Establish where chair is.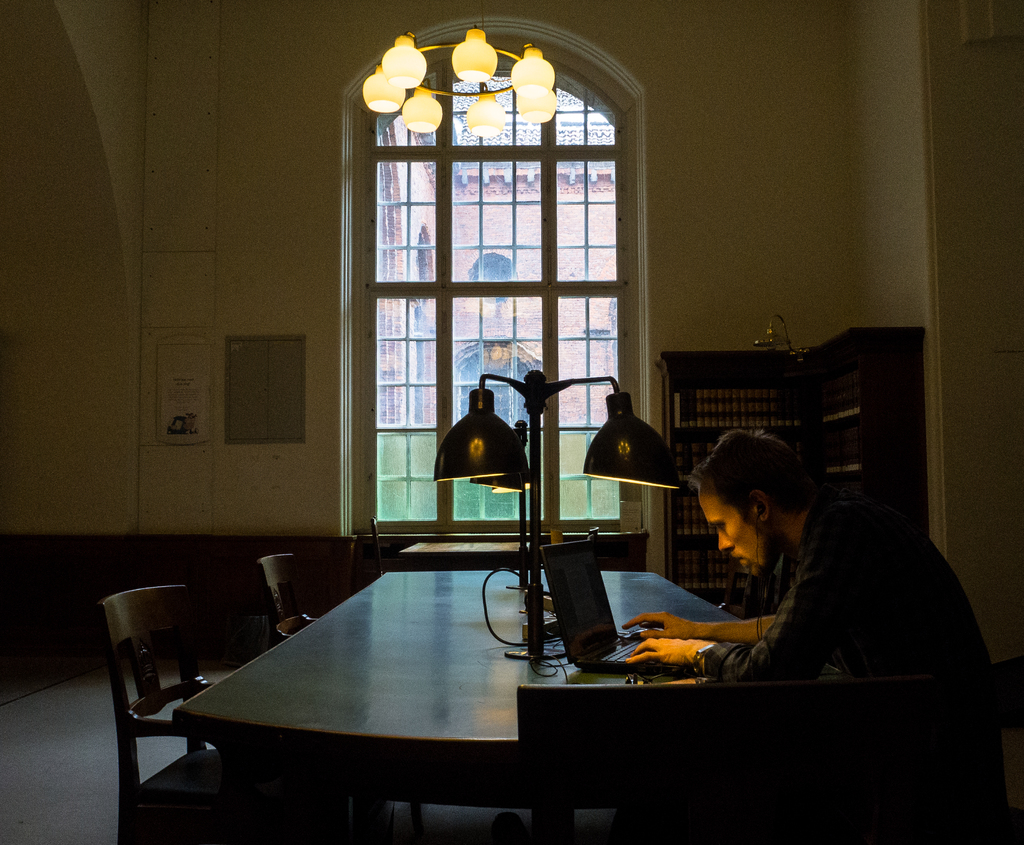
Established at (x1=515, y1=676, x2=897, y2=844).
